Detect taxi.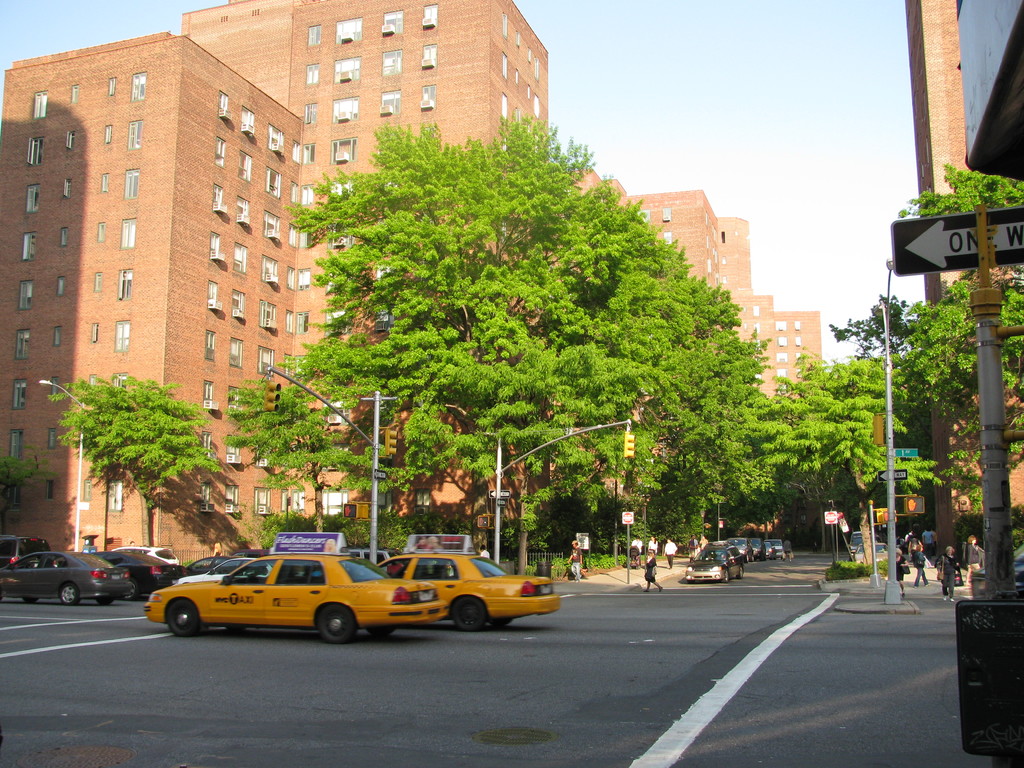
Detected at box(377, 529, 559, 628).
